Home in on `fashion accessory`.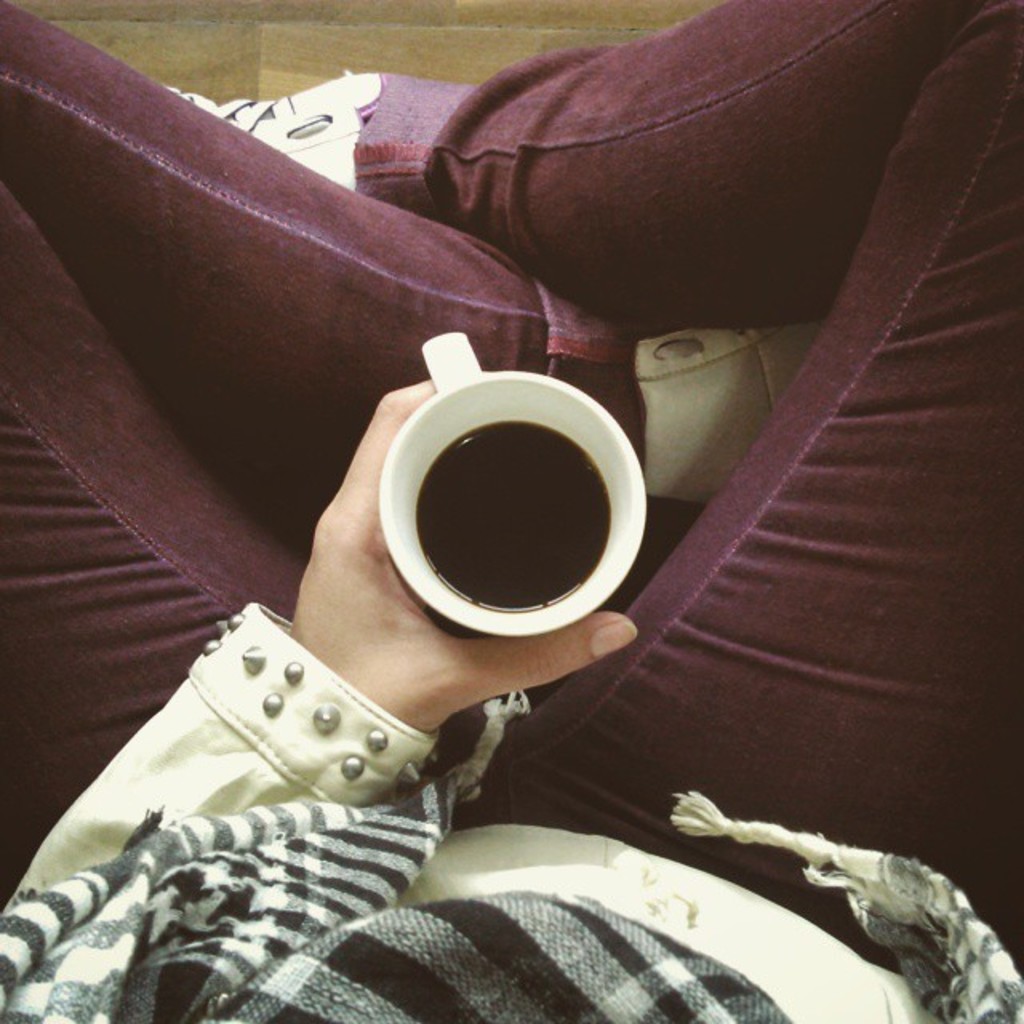
Homed in at bbox=[165, 61, 389, 195].
